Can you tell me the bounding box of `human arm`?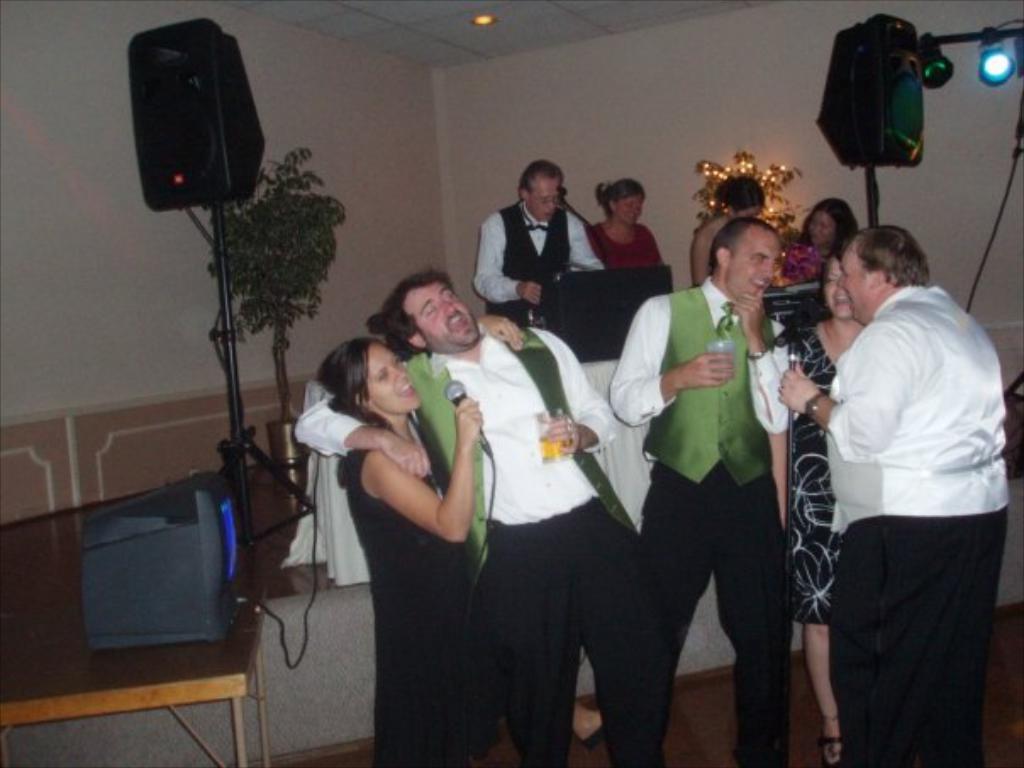
(x1=365, y1=400, x2=478, y2=541).
